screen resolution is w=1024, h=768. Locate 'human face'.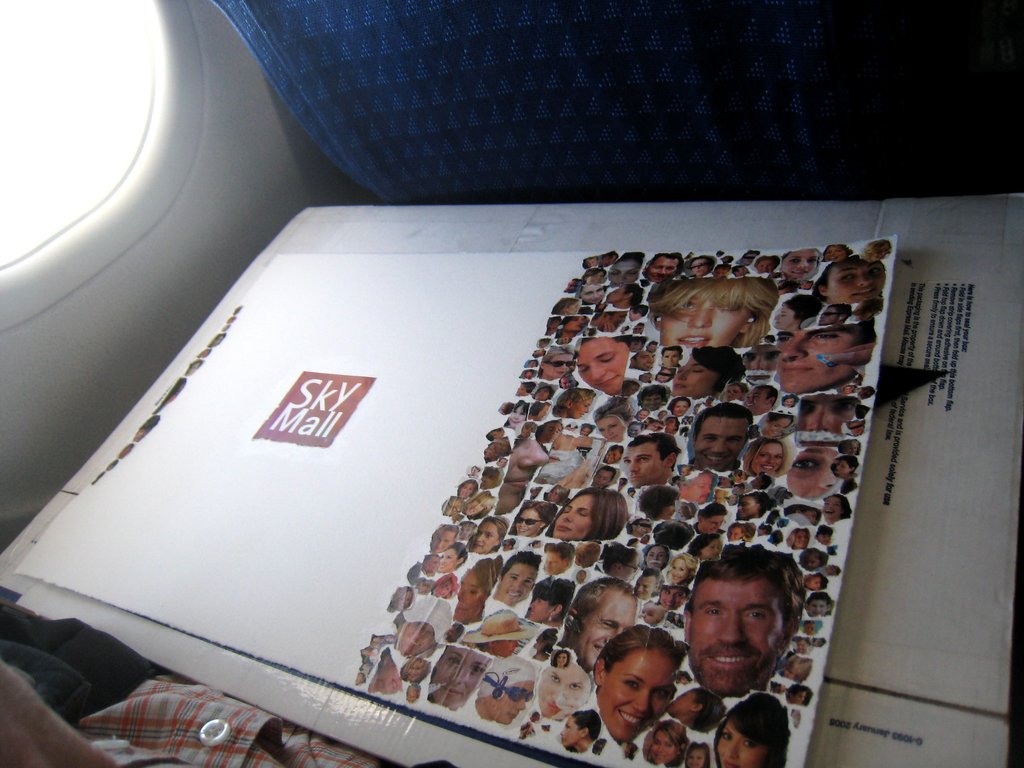
[702,529,714,552].
